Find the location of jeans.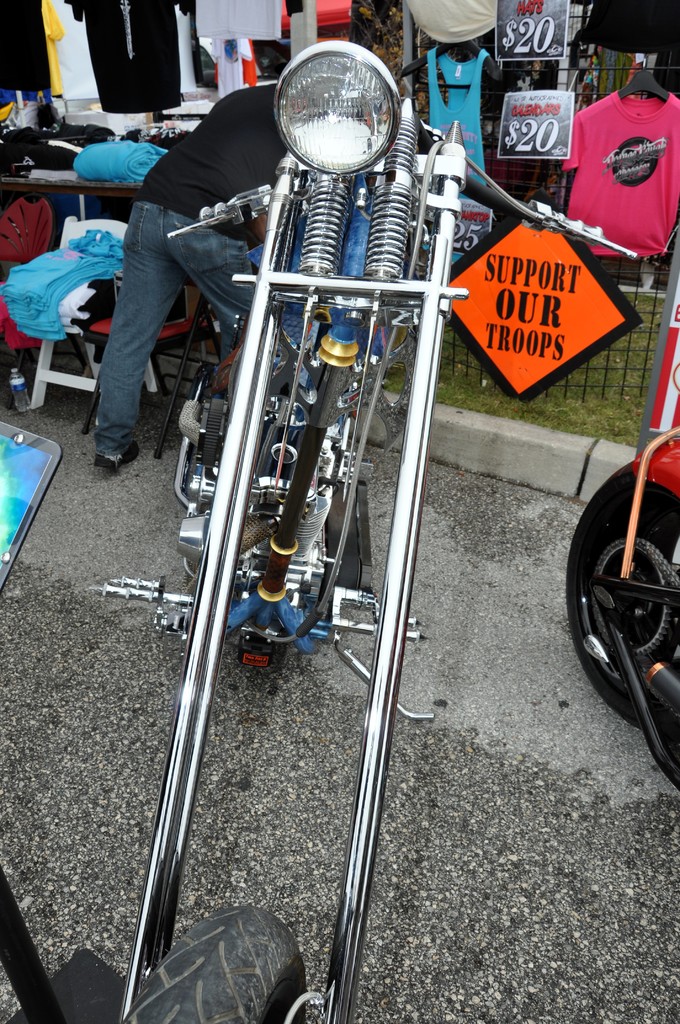
Location: [88, 204, 252, 456].
